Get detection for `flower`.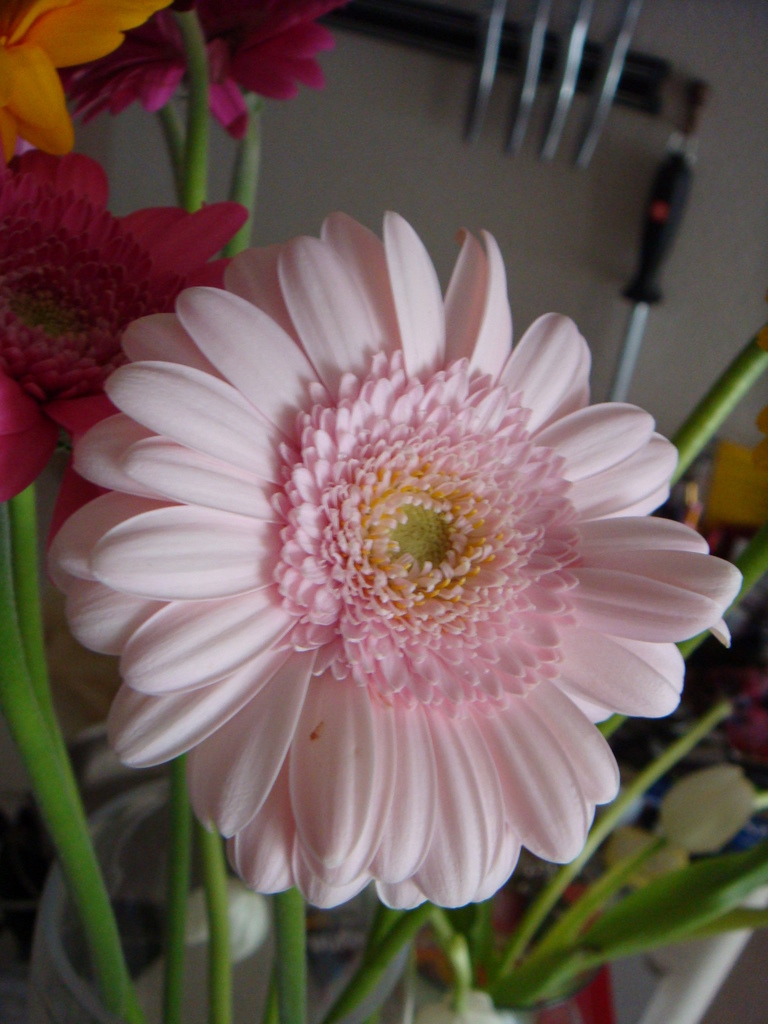
Detection: bbox=(0, 148, 252, 550).
